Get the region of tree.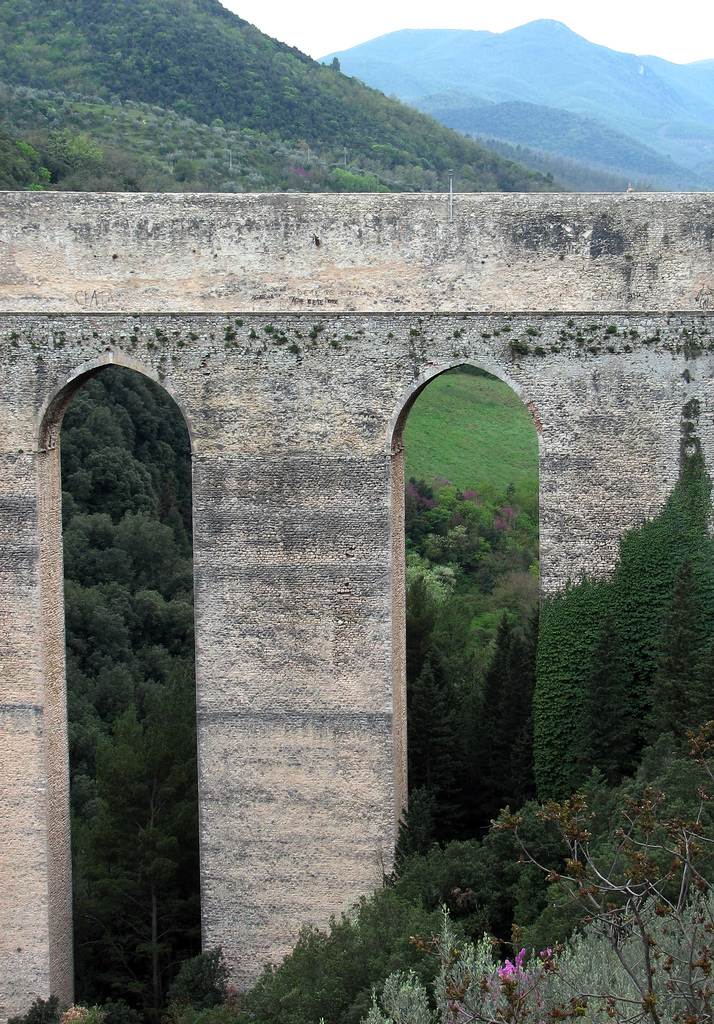
<region>463, 609, 535, 840</region>.
